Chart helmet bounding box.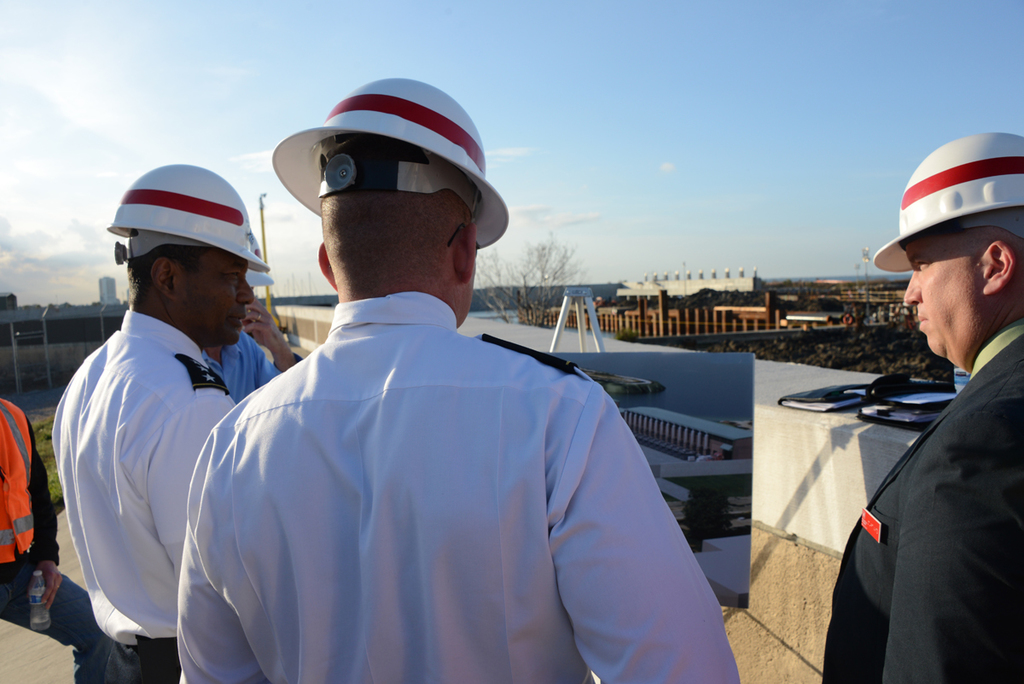
Charted: rect(105, 161, 272, 272).
